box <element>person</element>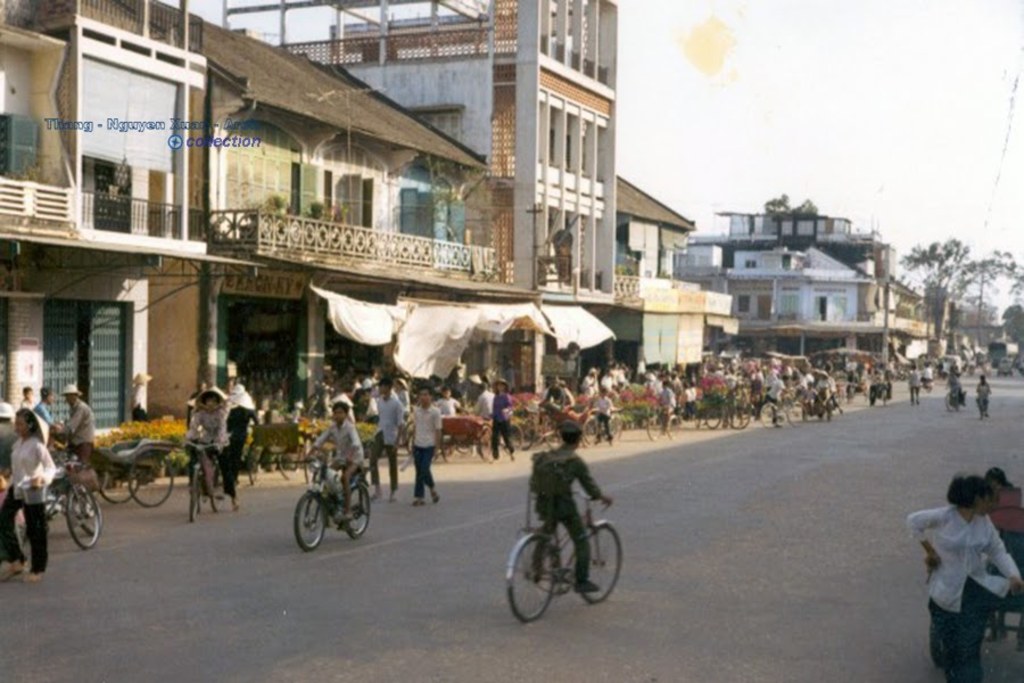
select_region(986, 464, 1023, 552)
